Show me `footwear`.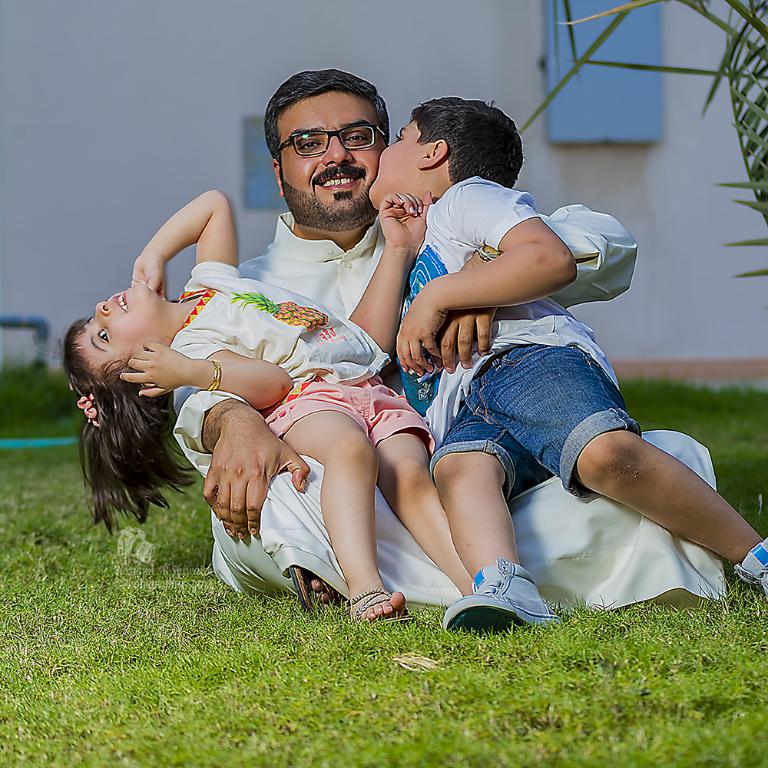
`footwear` is here: <box>428,564,568,641</box>.
